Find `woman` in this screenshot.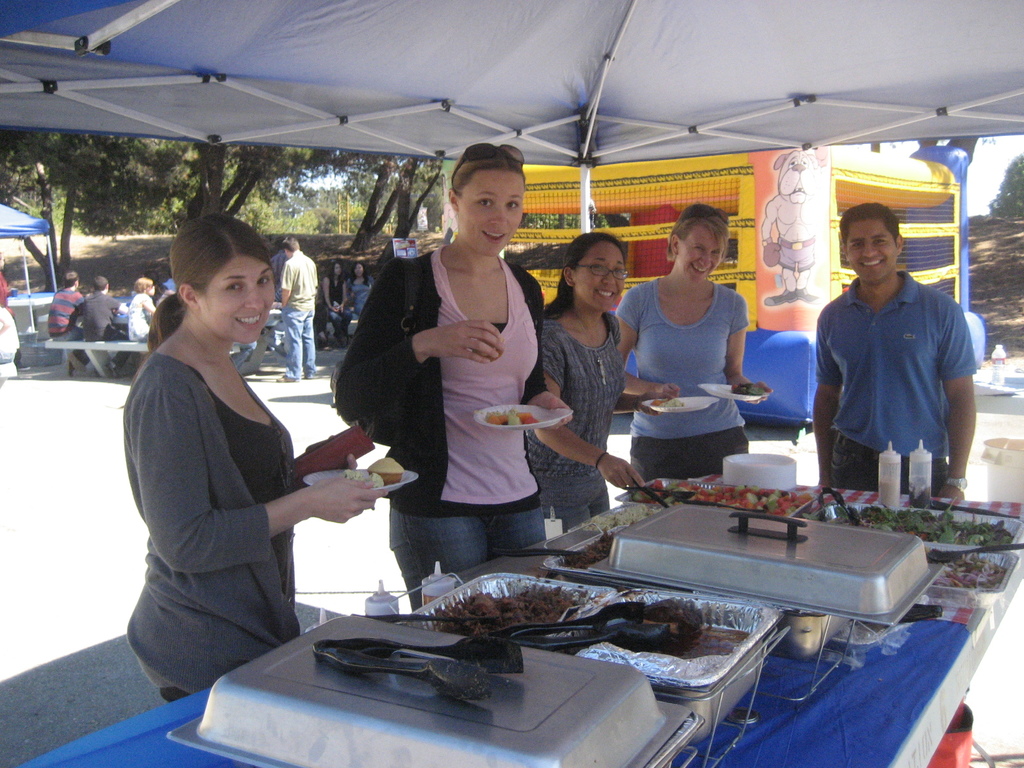
The bounding box for `woman` is detection(104, 214, 388, 704).
